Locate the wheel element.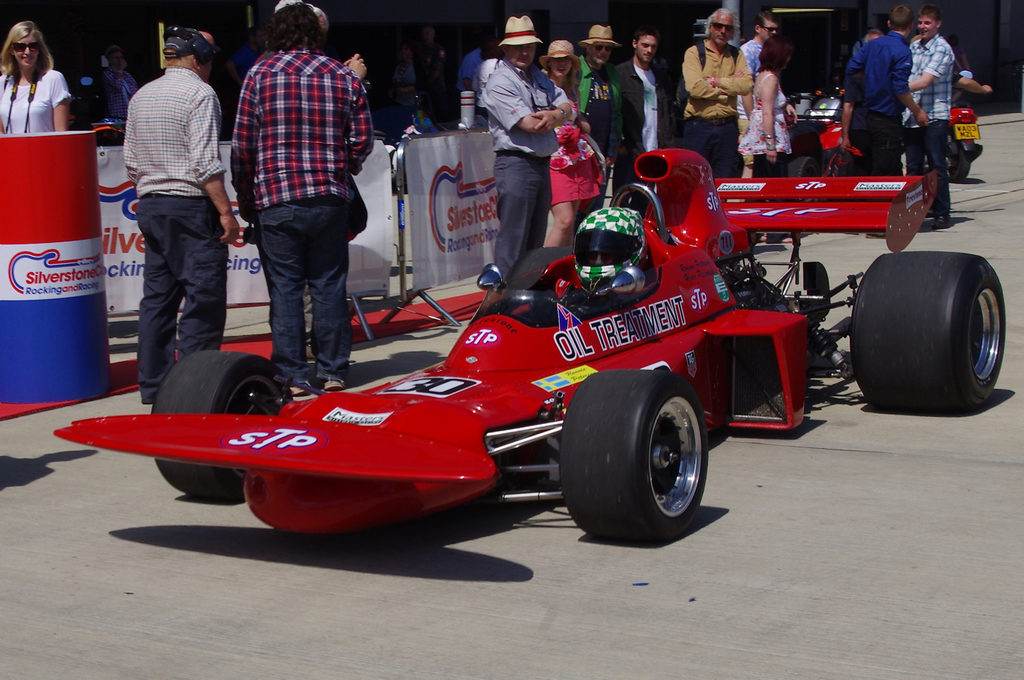
Element bbox: [left=785, top=158, right=819, bottom=178].
